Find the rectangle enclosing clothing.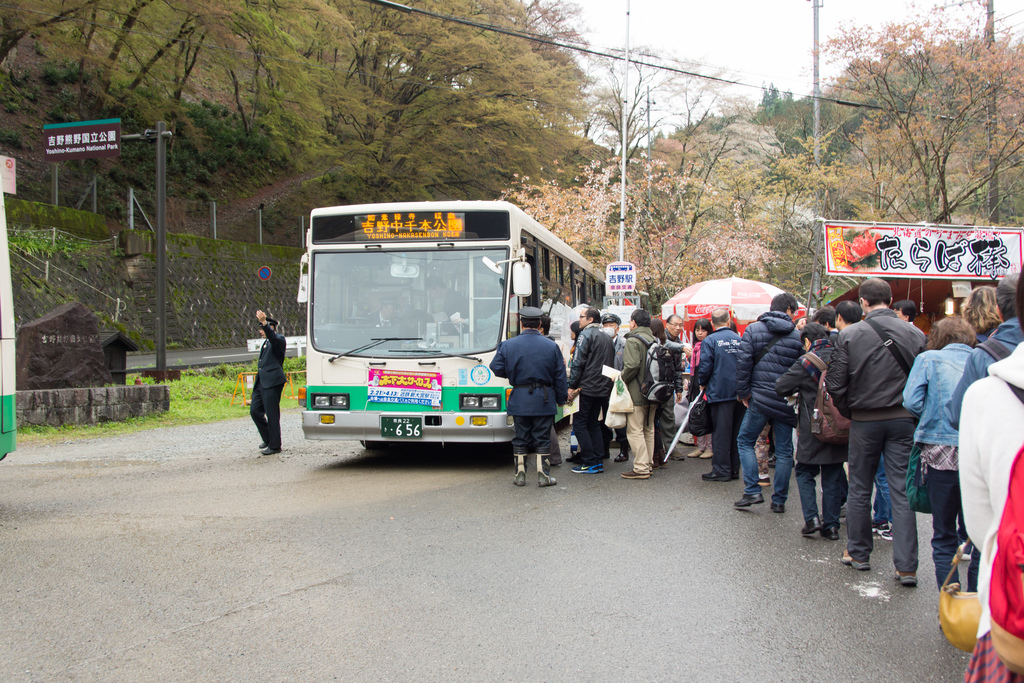
region(623, 332, 657, 473).
